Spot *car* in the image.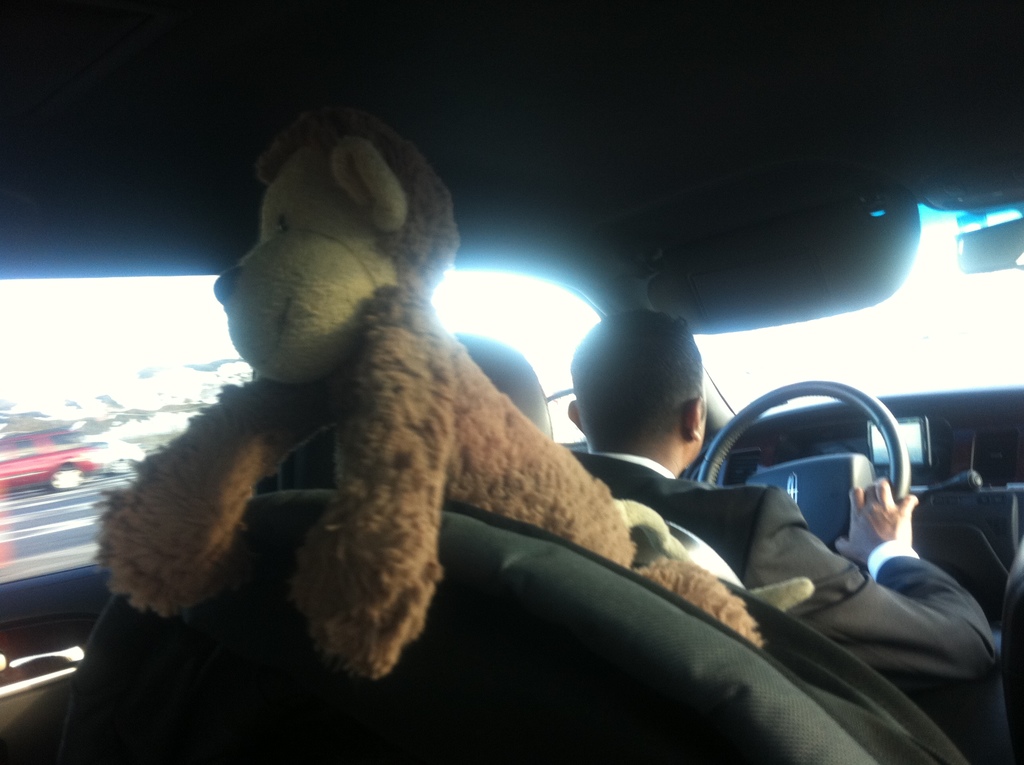
*car* found at {"x1": 0, "y1": 421, "x2": 108, "y2": 492}.
